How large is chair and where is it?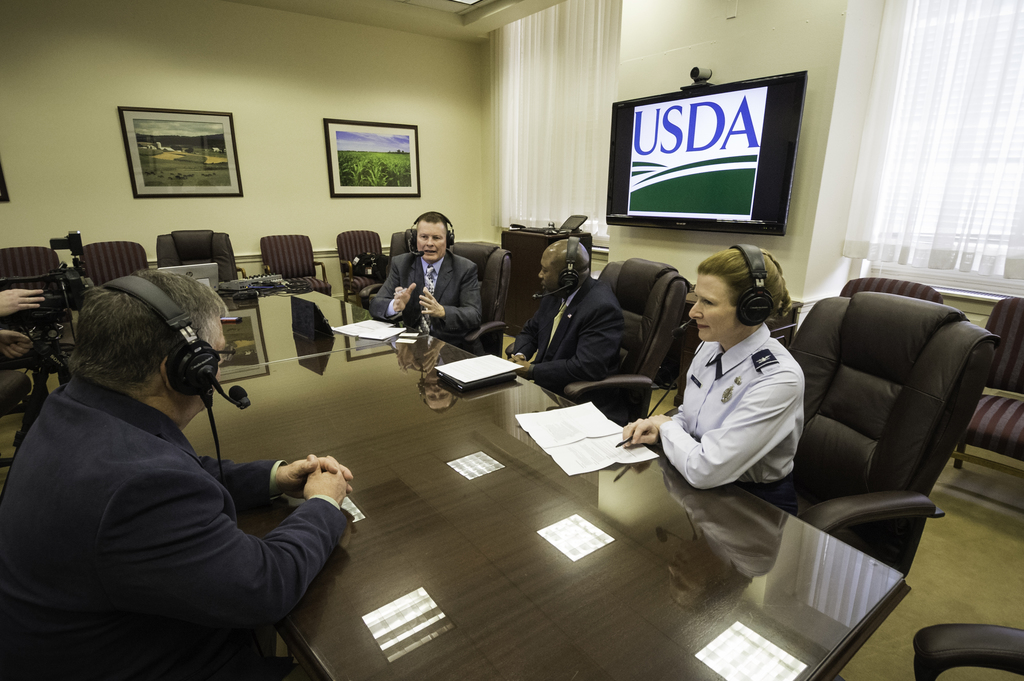
Bounding box: box=[333, 225, 395, 307].
